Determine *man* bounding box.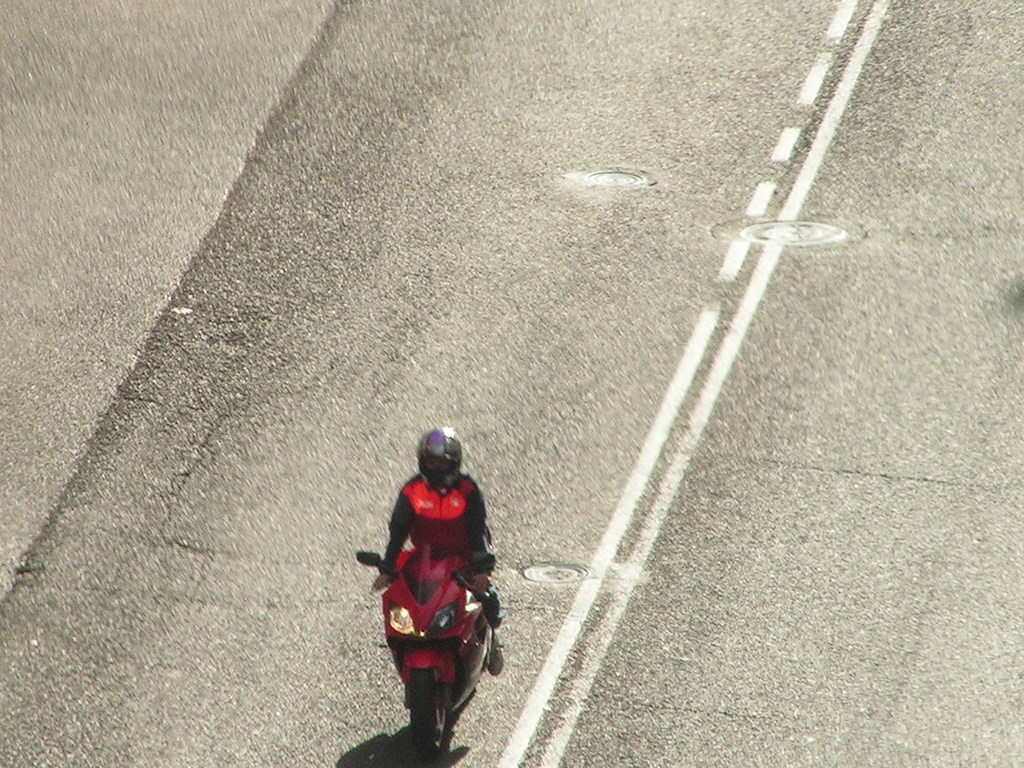
Determined: {"left": 366, "top": 426, "right": 504, "bottom": 682}.
